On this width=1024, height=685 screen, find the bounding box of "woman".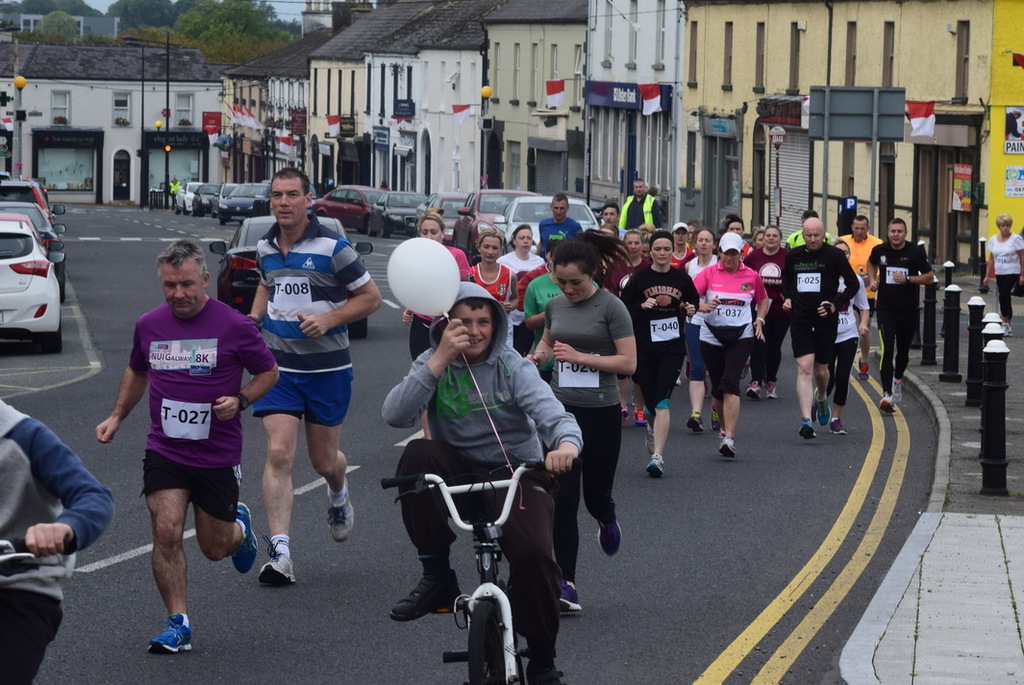
Bounding box: Rect(682, 225, 724, 428).
